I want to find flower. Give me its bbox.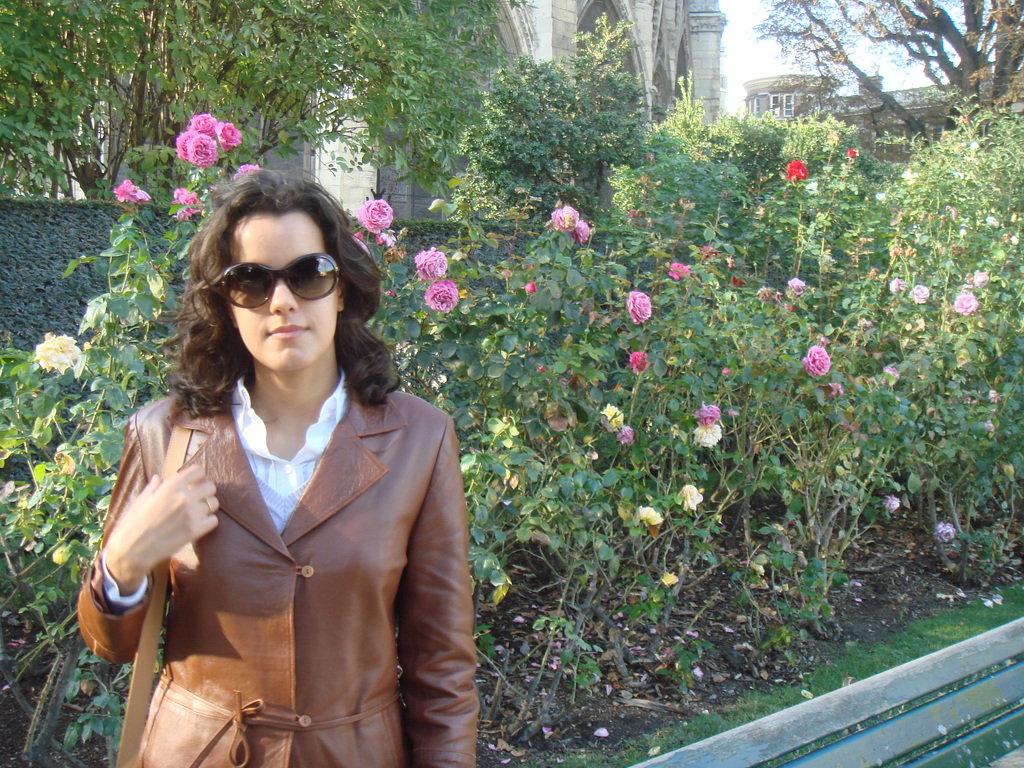
{"left": 49, "top": 547, "right": 74, "bottom": 564}.
